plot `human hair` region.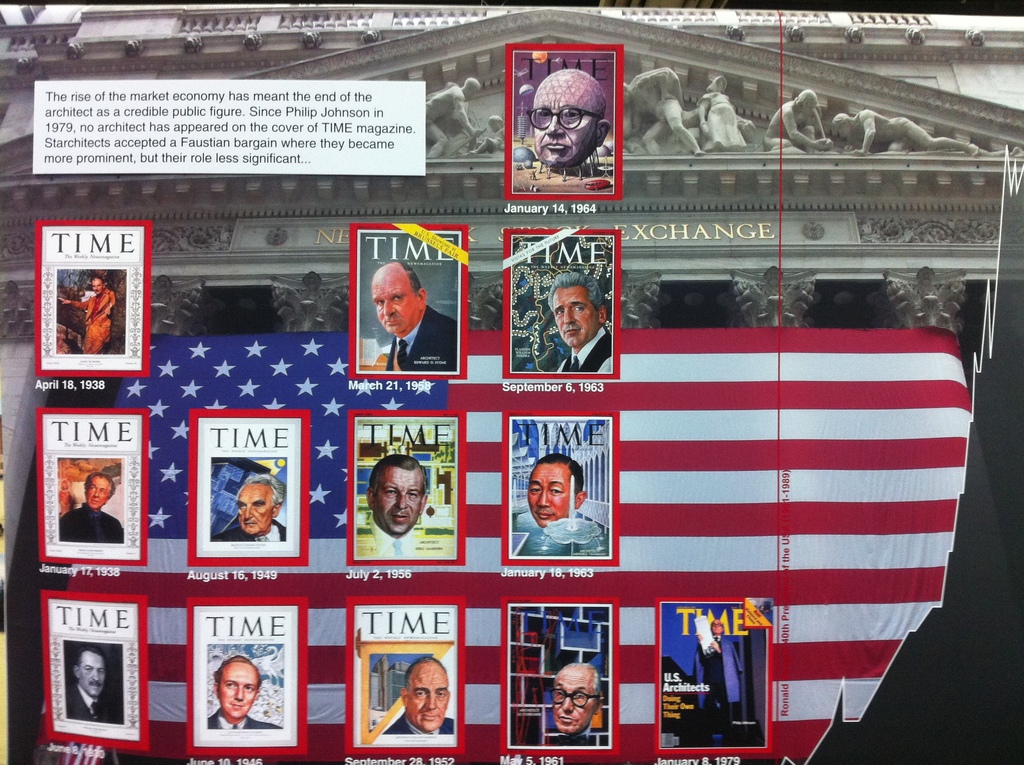
Plotted at 532,455,585,494.
